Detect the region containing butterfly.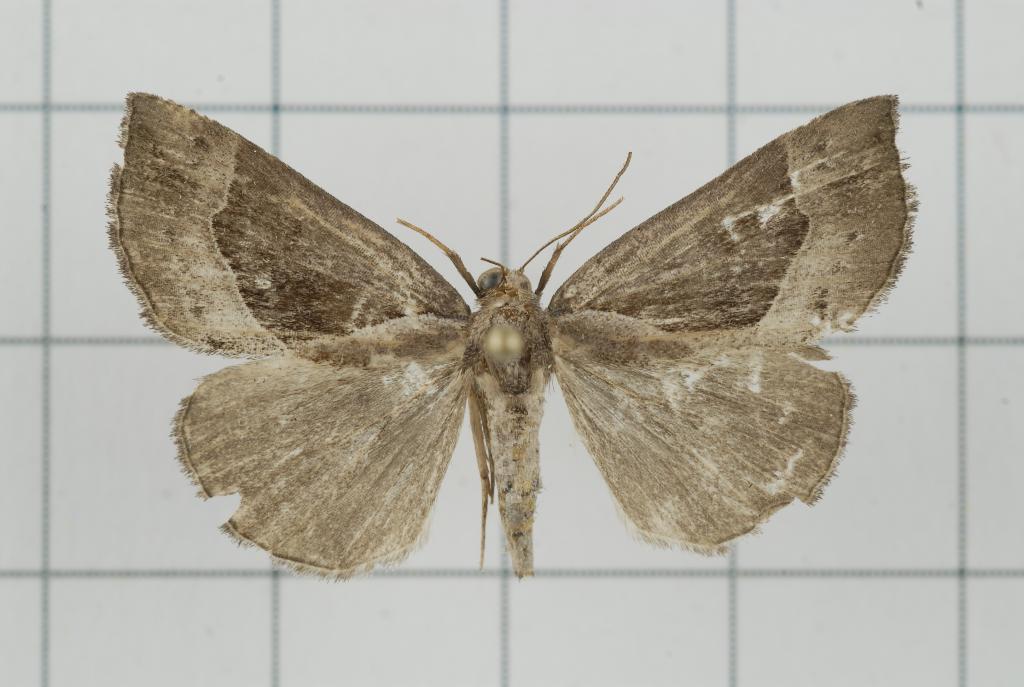
left=106, top=93, right=920, bottom=583.
